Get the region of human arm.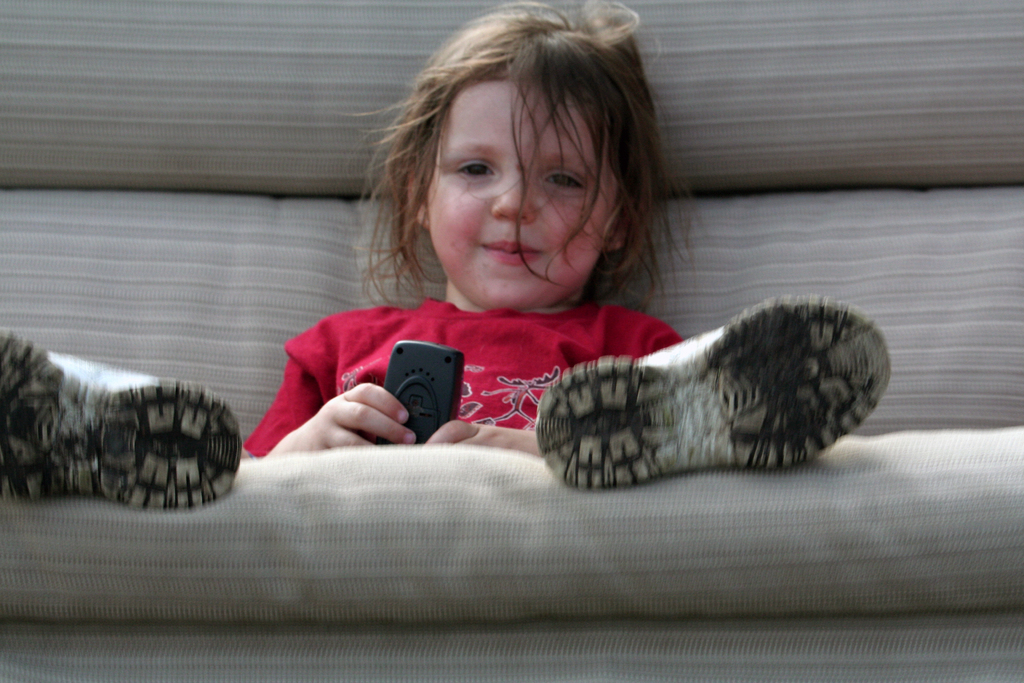
pyautogui.locateOnScreen(289, 337, 445, 473).
